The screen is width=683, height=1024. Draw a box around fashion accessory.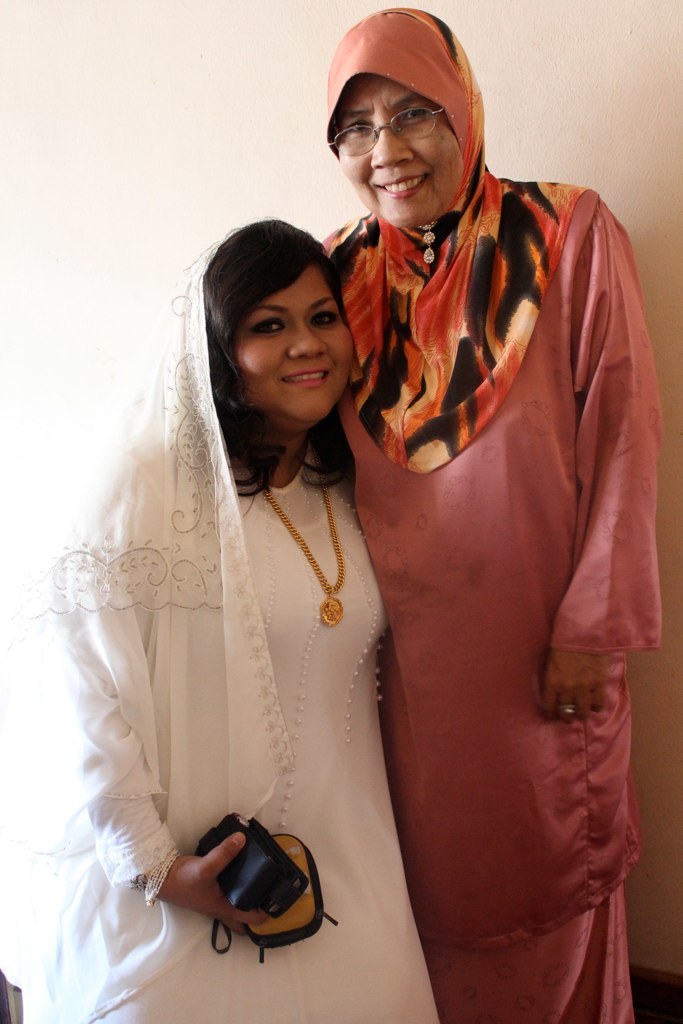
BBox(559, 704, 575, 715).
